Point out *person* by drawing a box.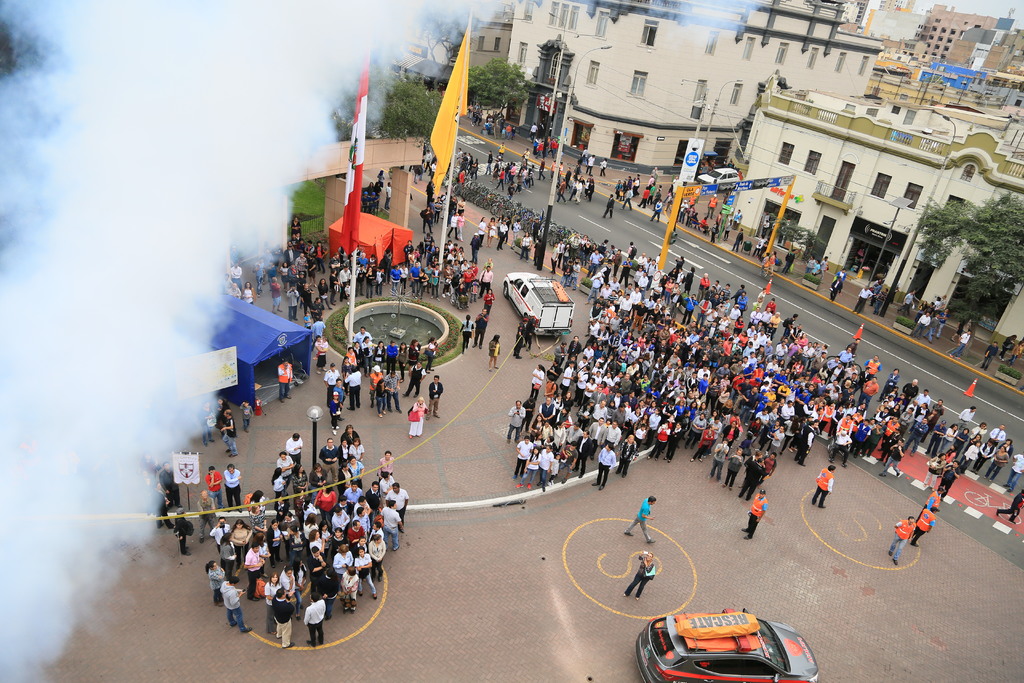
[889, 514, 913, 555].
